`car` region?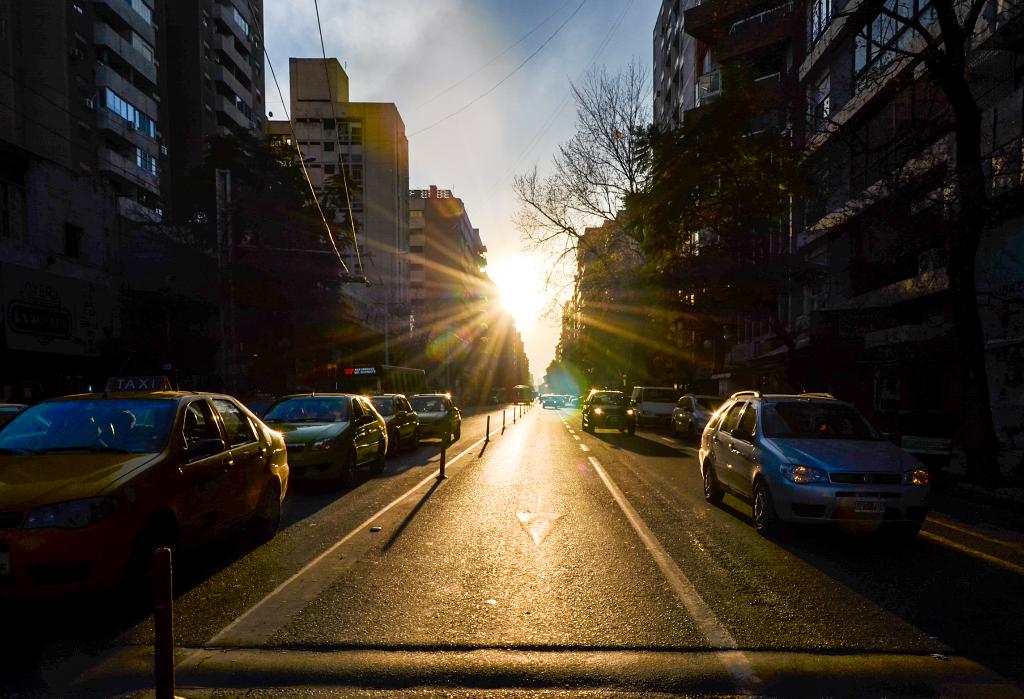
409 392 461 444
